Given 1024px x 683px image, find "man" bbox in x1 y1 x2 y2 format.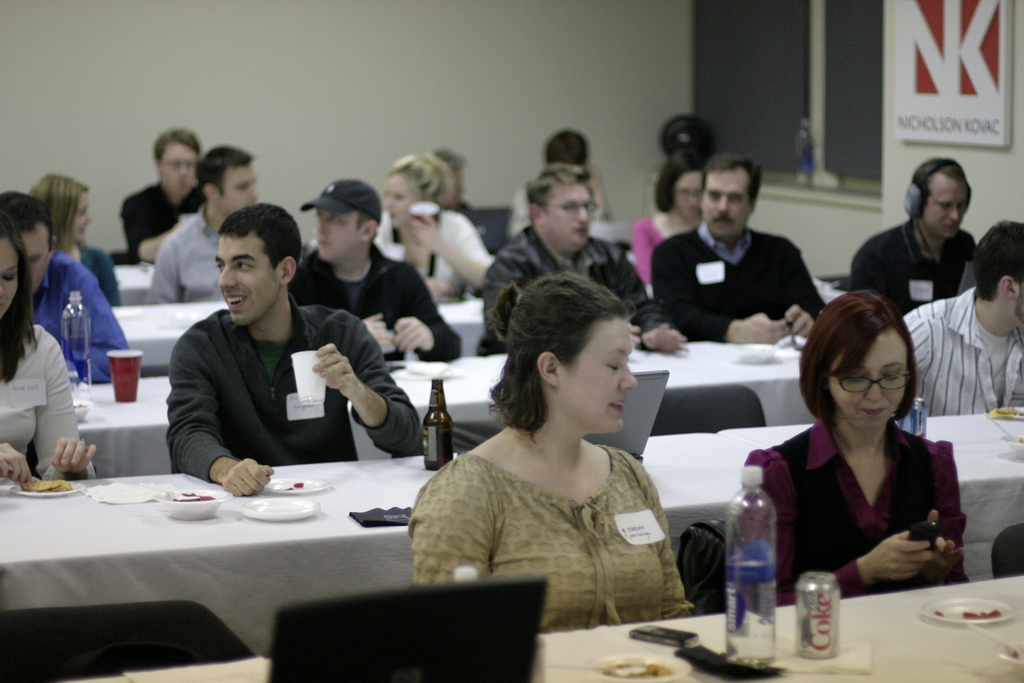
118 122 206 263.
